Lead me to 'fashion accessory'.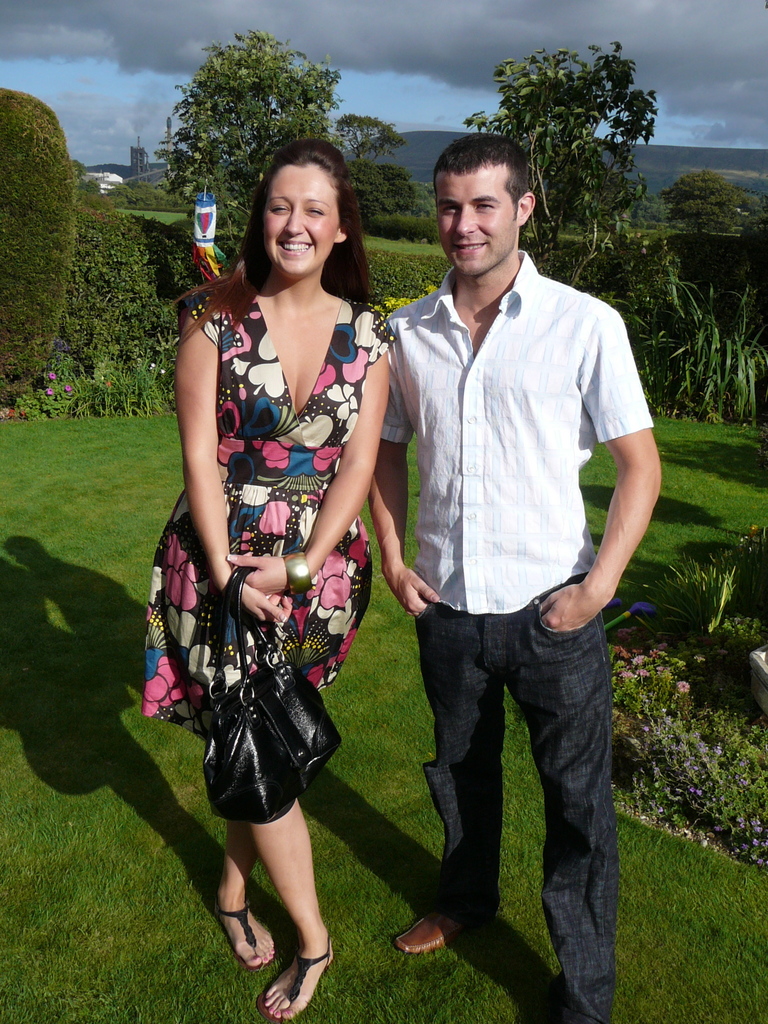
Lead to {"left": 196, "top": 566, "right": 345, "bottom": 829}.
